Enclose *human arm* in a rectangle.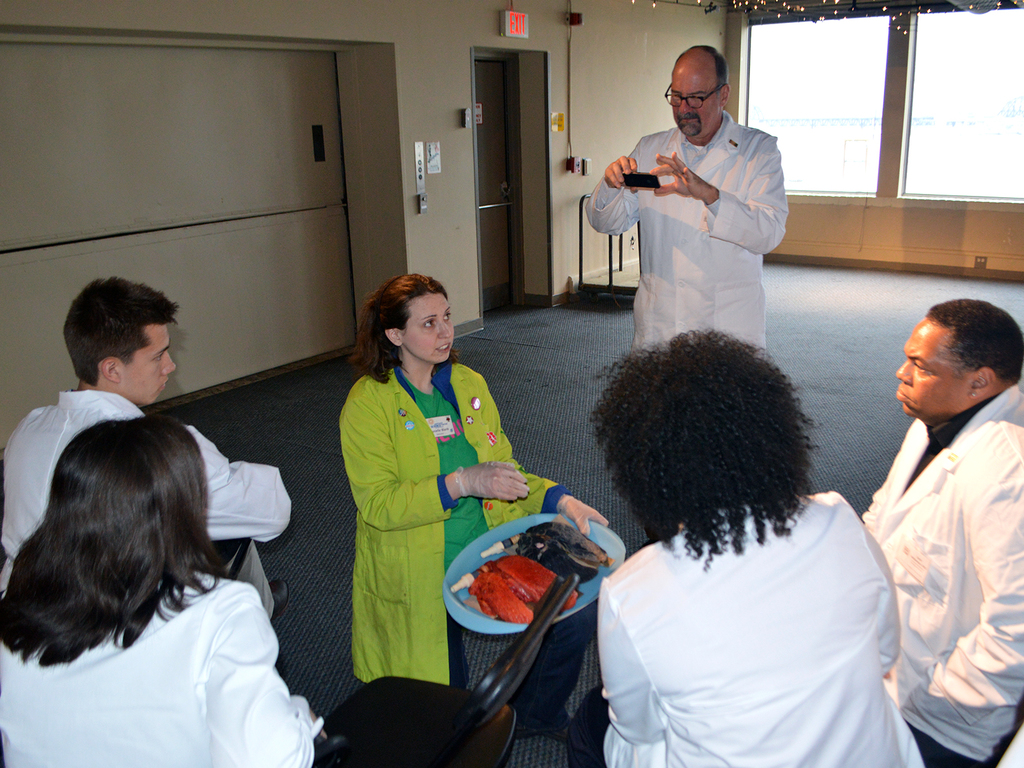
(342, 408, 528, 532).
